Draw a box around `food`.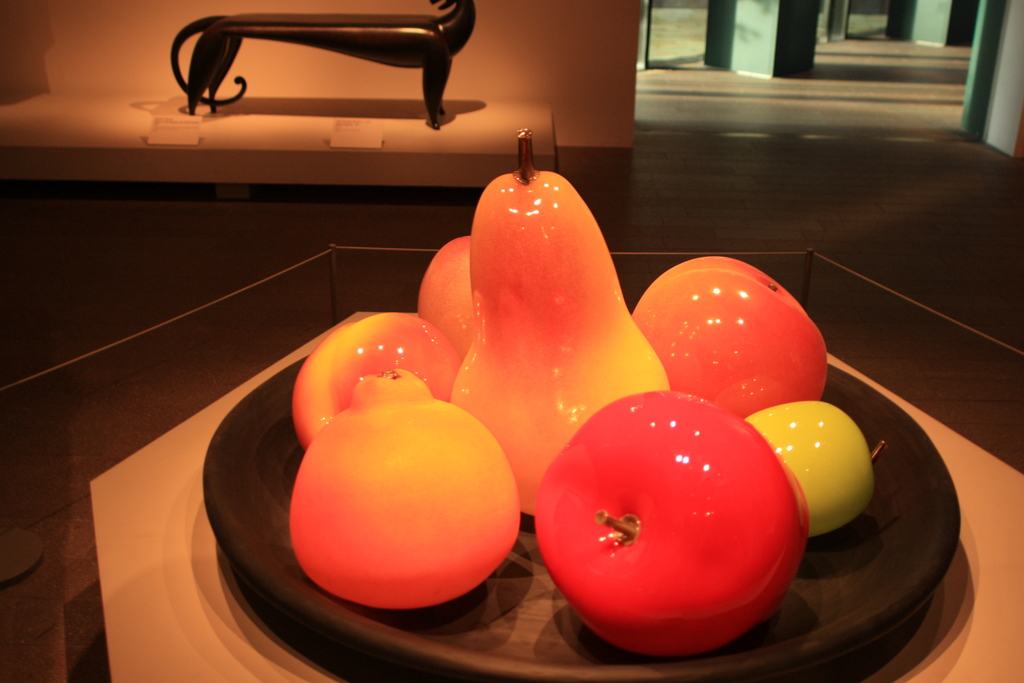
(284,364,523,618).
